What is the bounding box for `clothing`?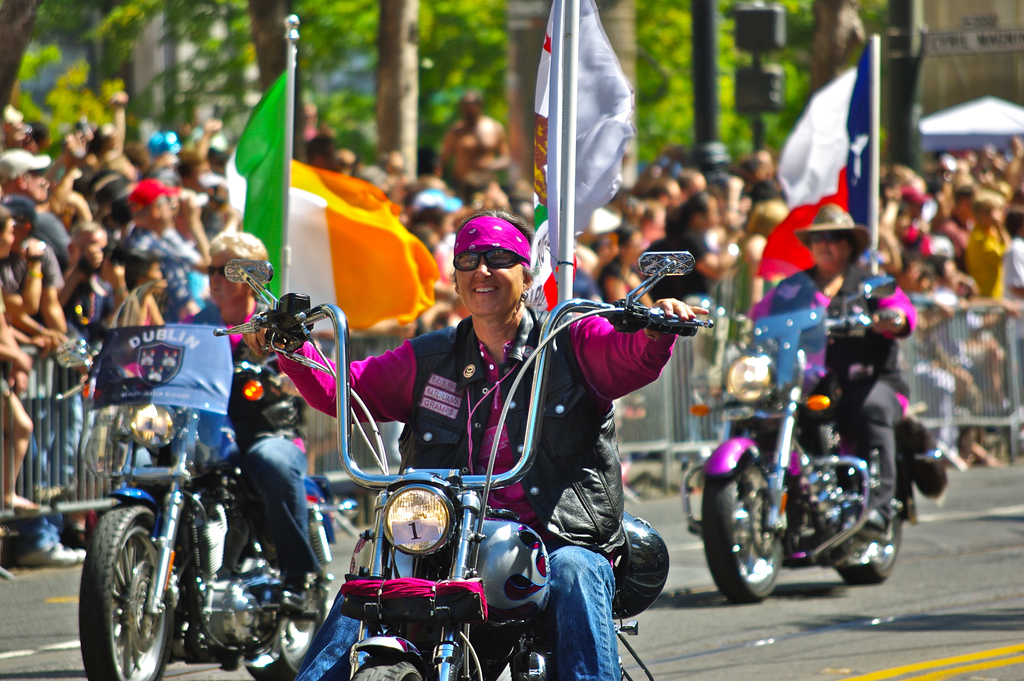
<bbox>174, 303, 266, 466</bbox>.
